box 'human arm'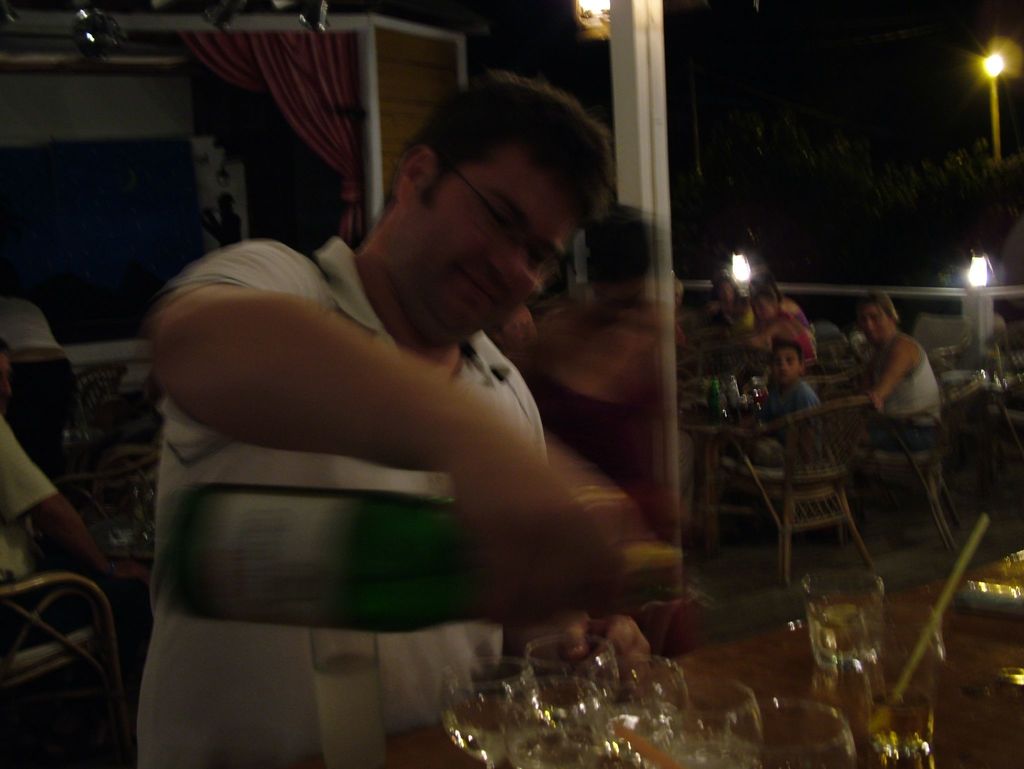
bbox=[106, 229, 628, 556]
